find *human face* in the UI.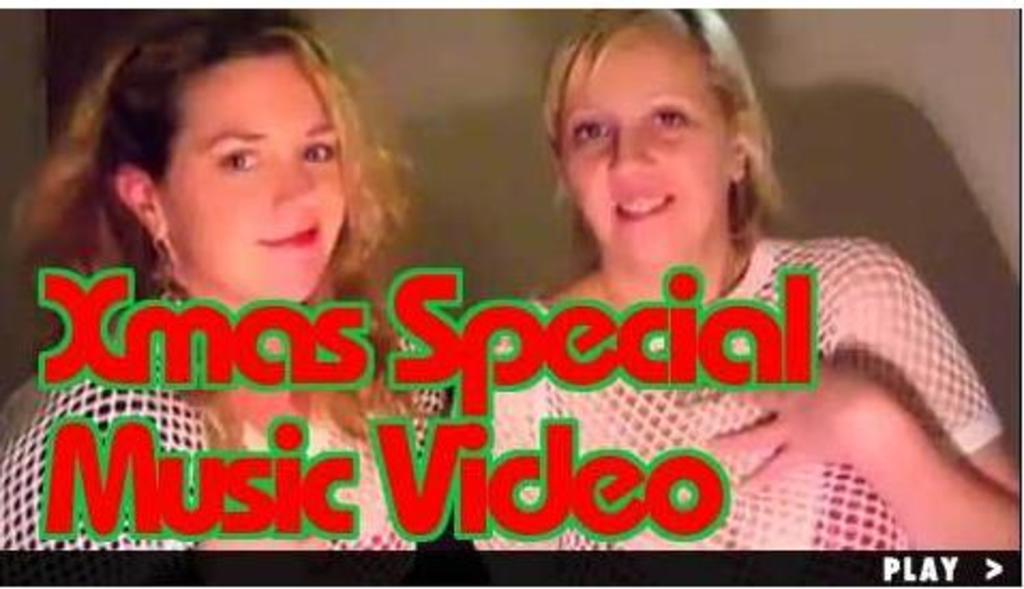
UI element at 163/54/345/302.
